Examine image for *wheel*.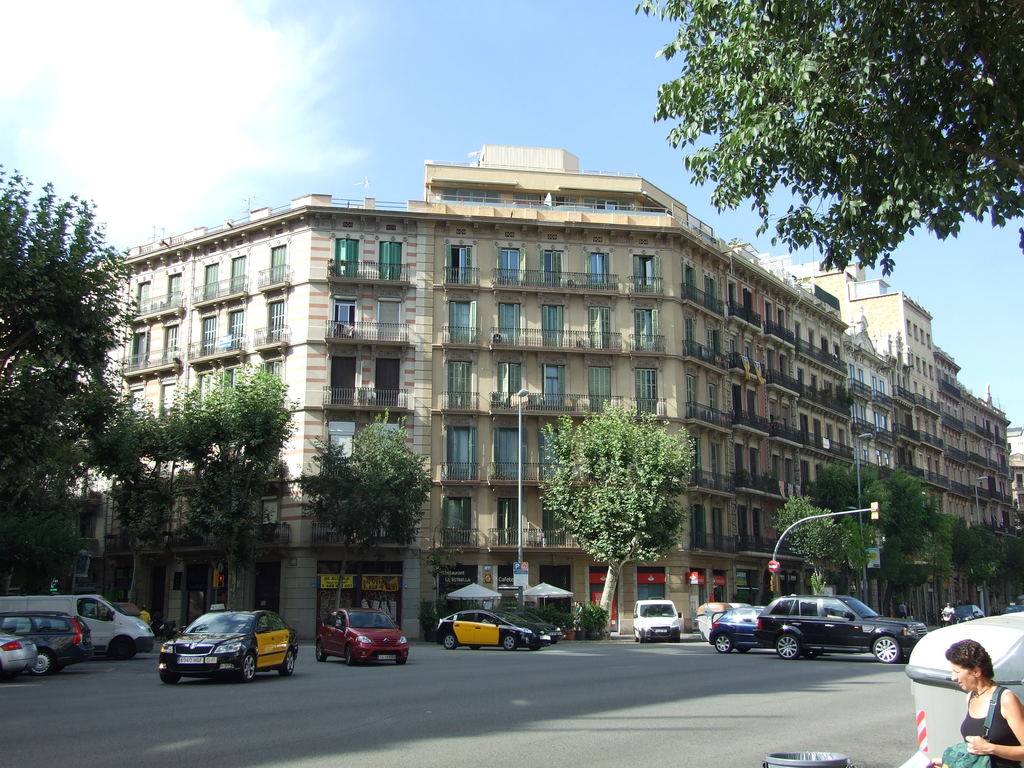
Examination result: pyautogui.locateOnScreen(444, 632, 459, 650).
